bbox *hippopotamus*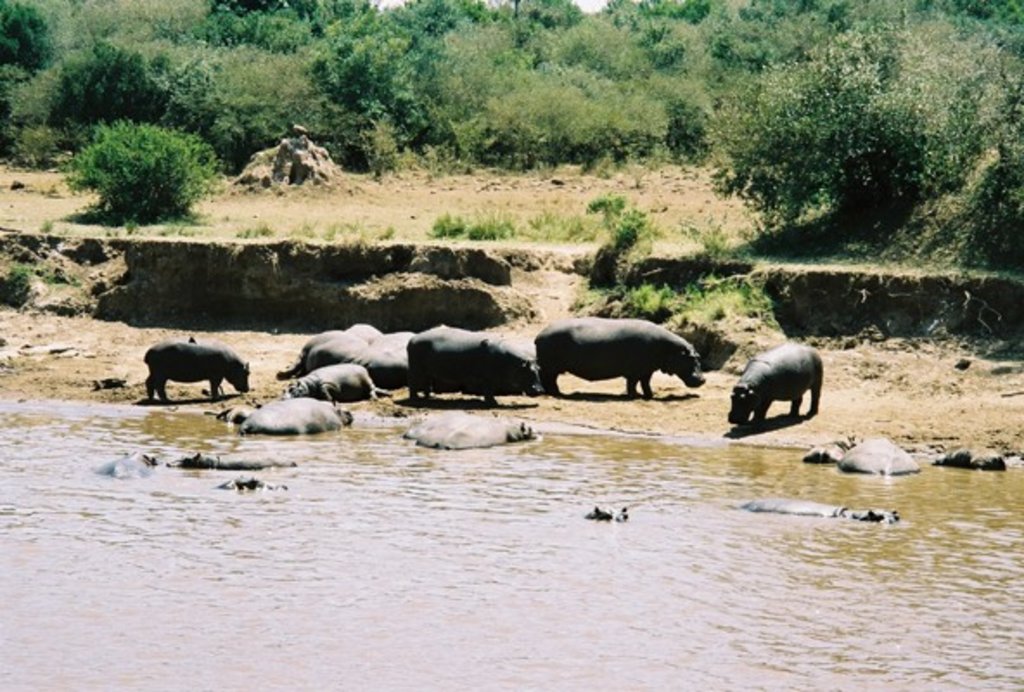
[x1=737, y1=497, x2=899, y2=516]
